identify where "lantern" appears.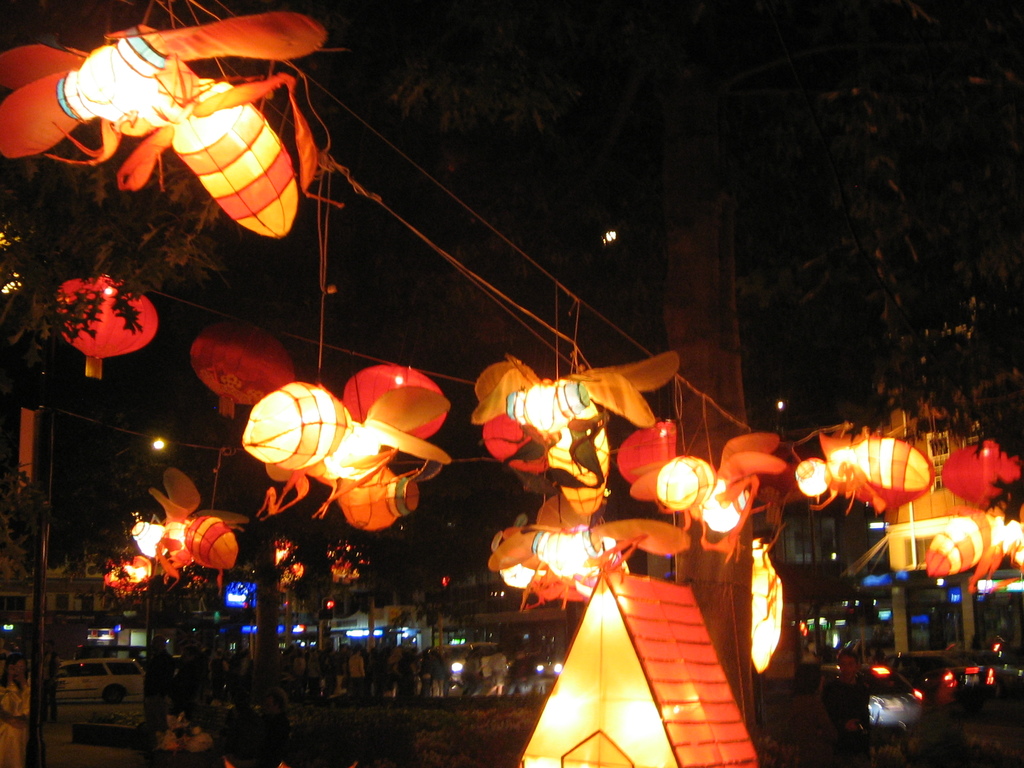
Appears at (937,439,1023,504).
